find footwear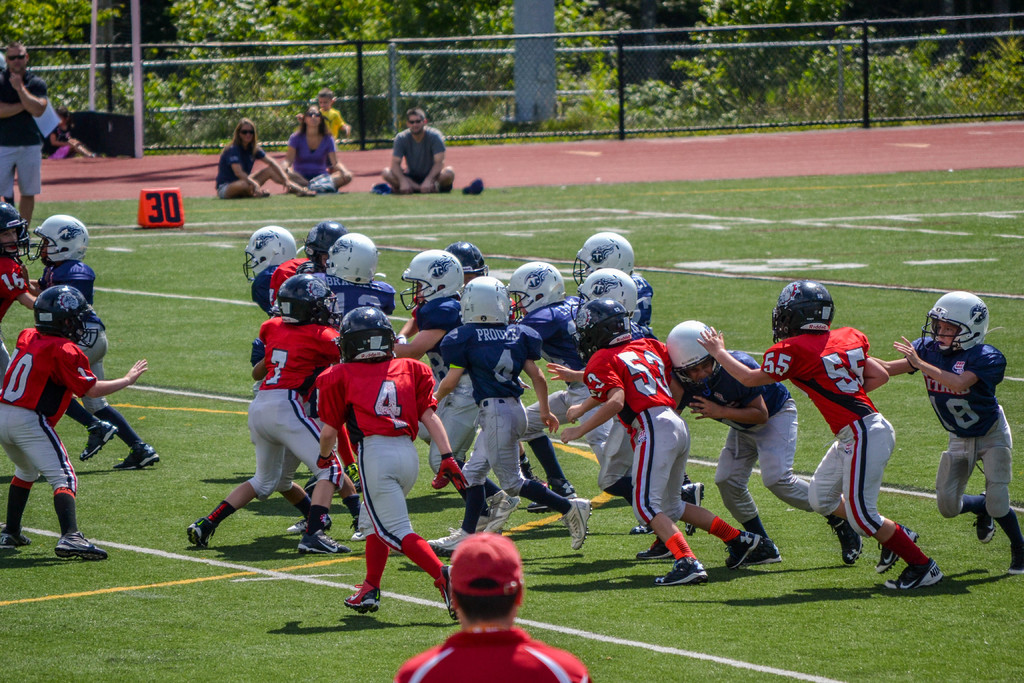
bbox=[116, 443, 159, 469]
